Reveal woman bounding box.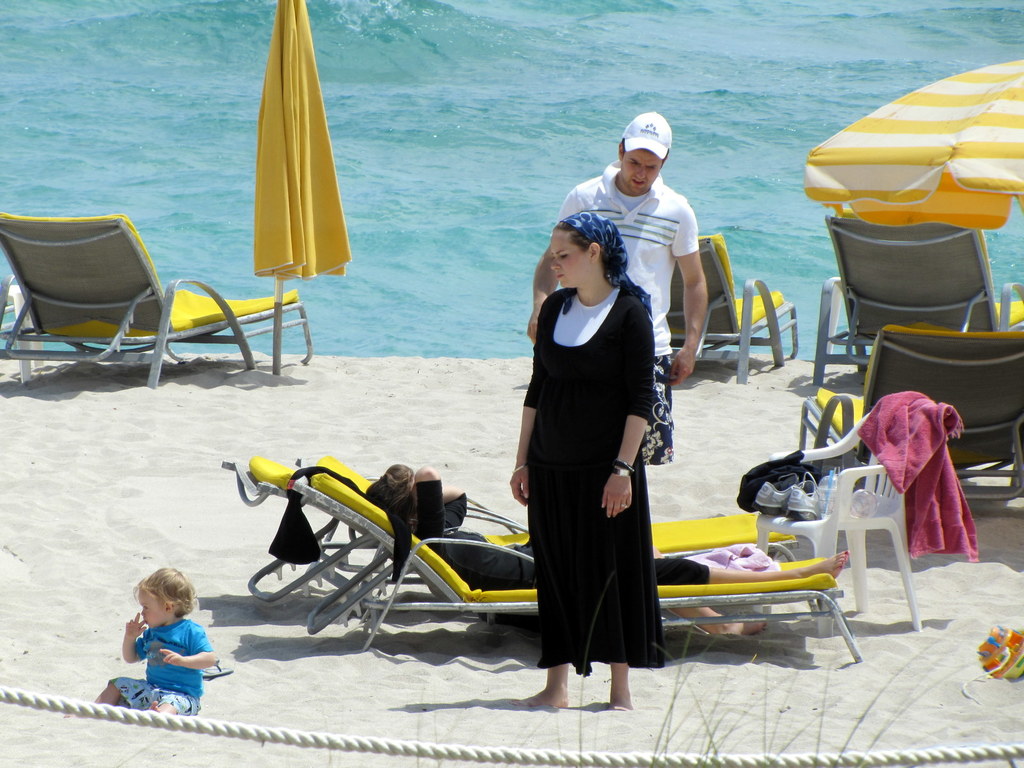
Revealed: x1=366 y1=458 x2=854 y2=600.
